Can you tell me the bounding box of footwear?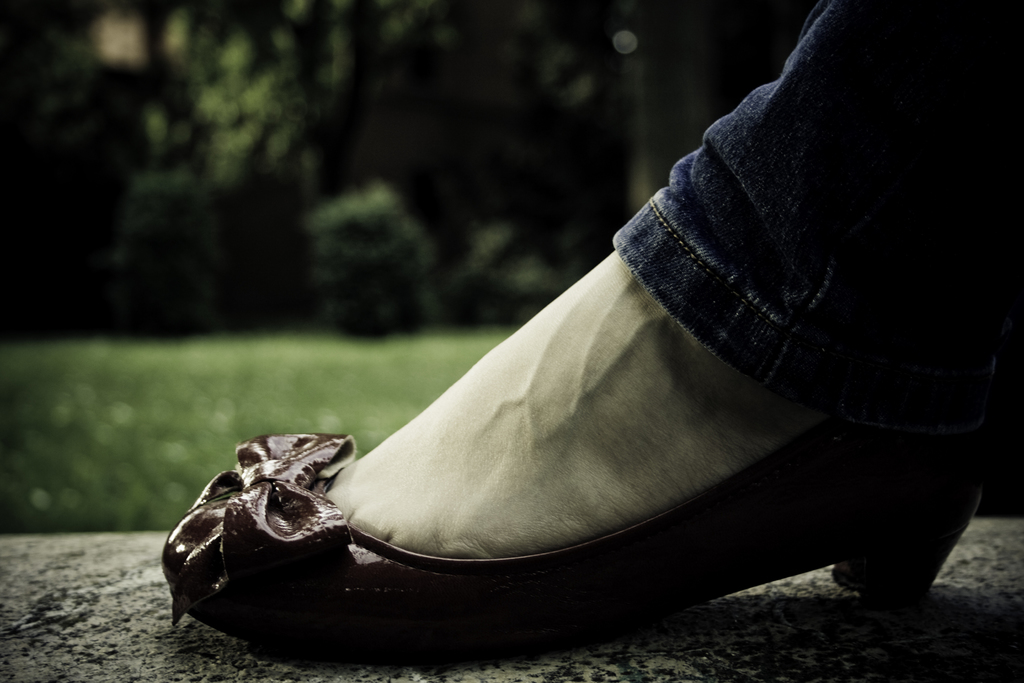
181, 434, 819, 637.
